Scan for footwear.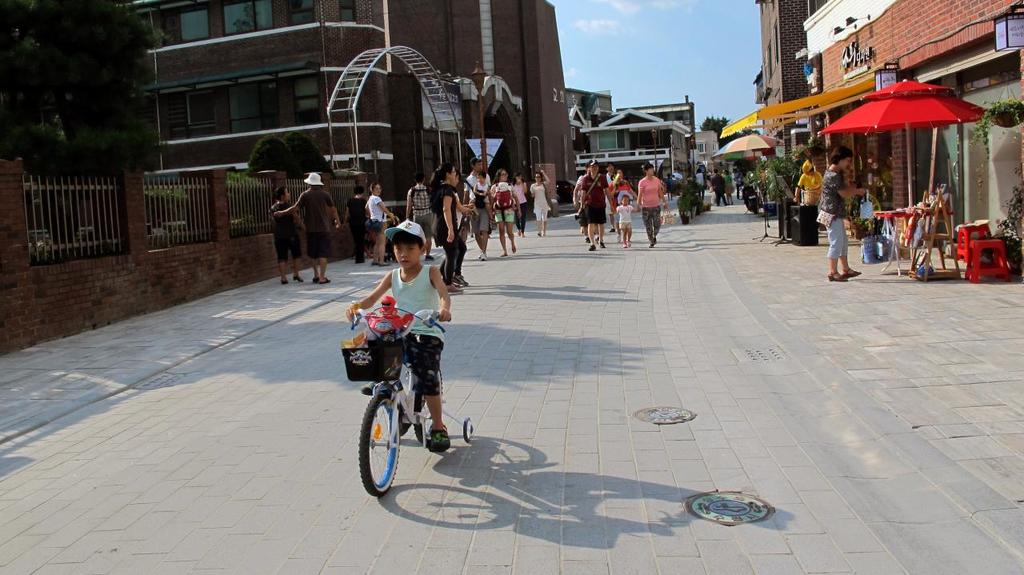
Scan result: 844/264/857/276.
